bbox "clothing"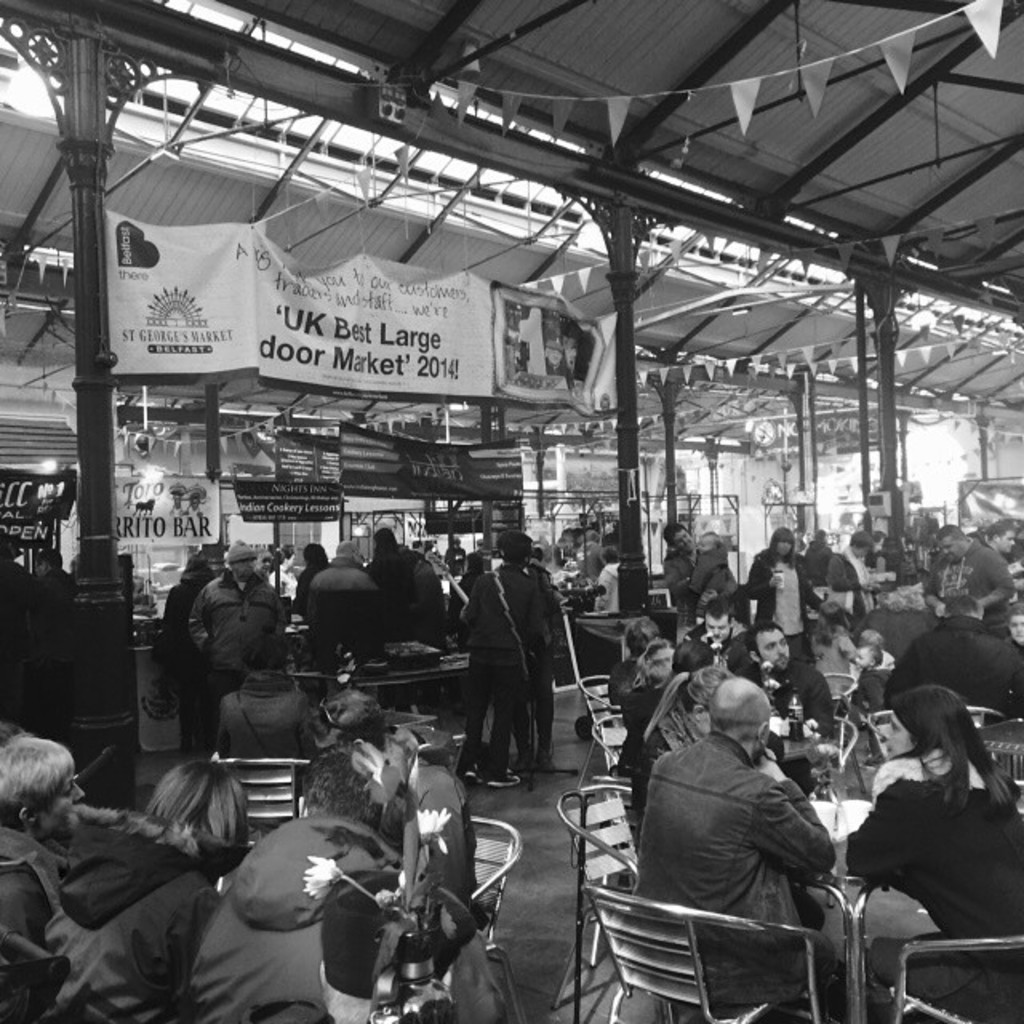
rect(920, 542, 1018, 634)
